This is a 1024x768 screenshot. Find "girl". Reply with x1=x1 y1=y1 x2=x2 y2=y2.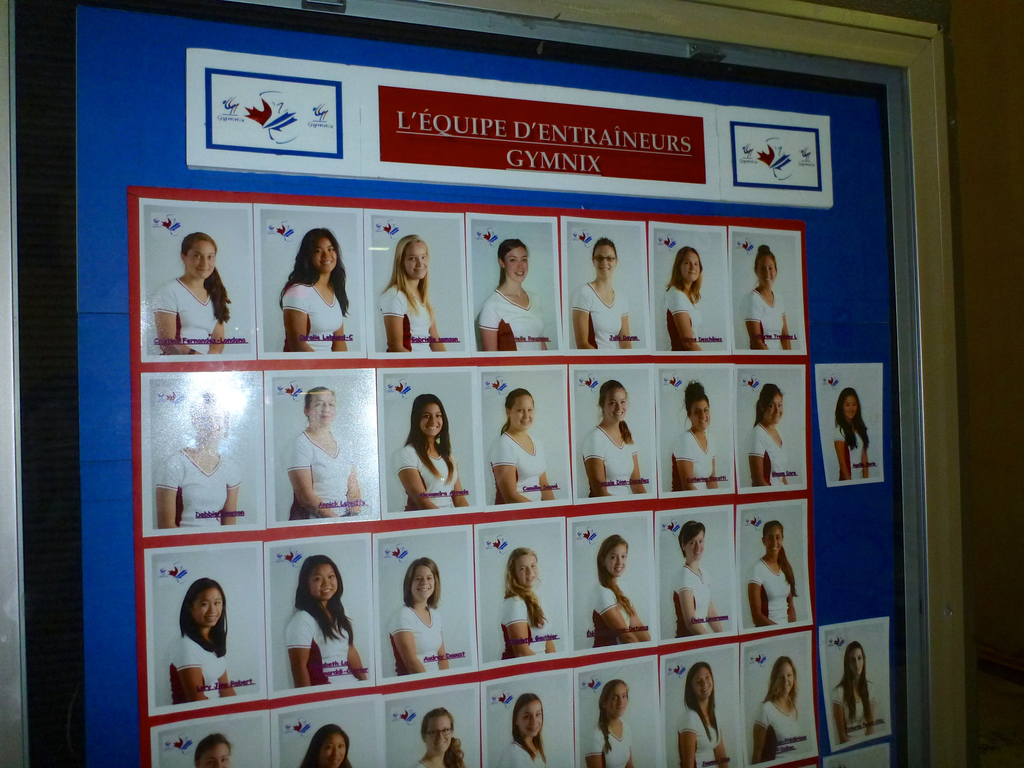
x1=289 y1=556 x2=371 y2=685.
